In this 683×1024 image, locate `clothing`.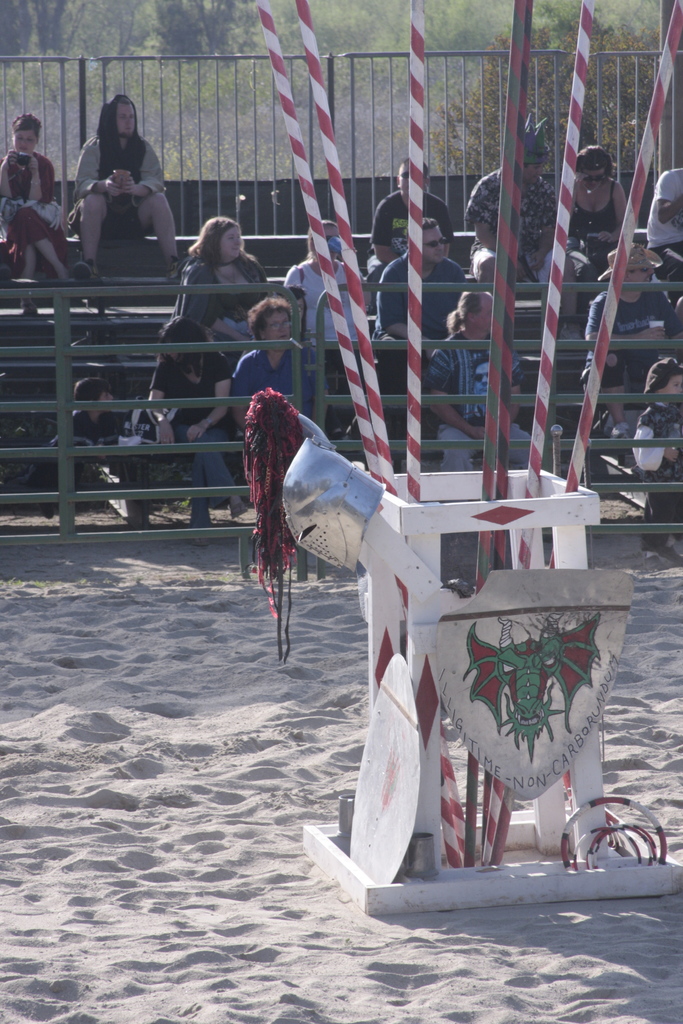
Bounding box: {"x1": 76, "y1": 132, "x2": 170, "y2": 246}.
